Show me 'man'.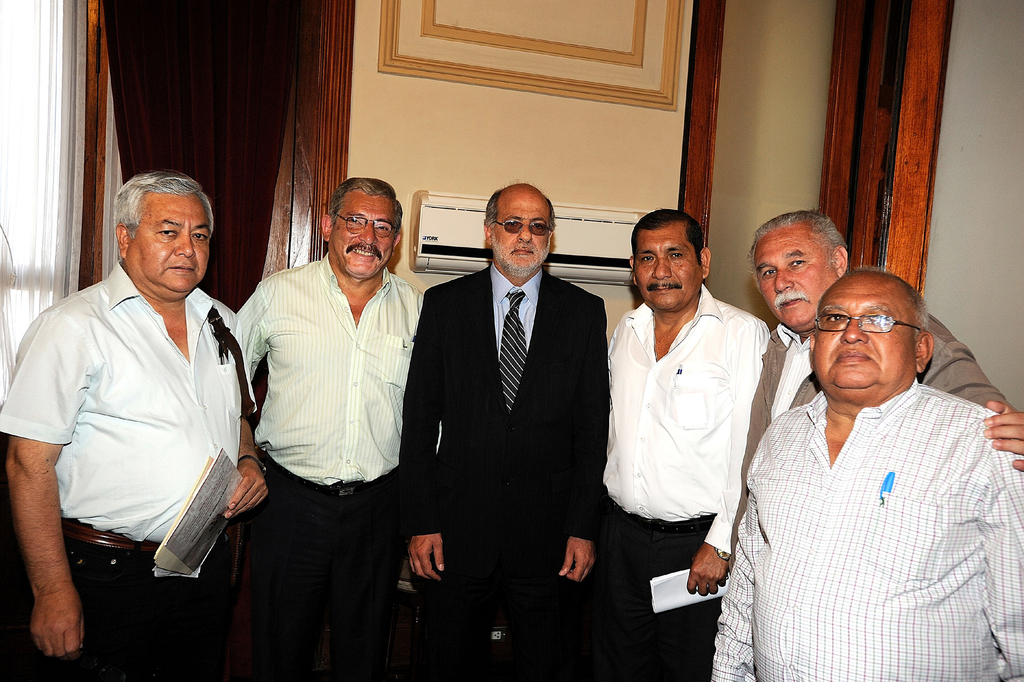
'man' is here: [x1=19, y1=161, x2=271, y2=665].
